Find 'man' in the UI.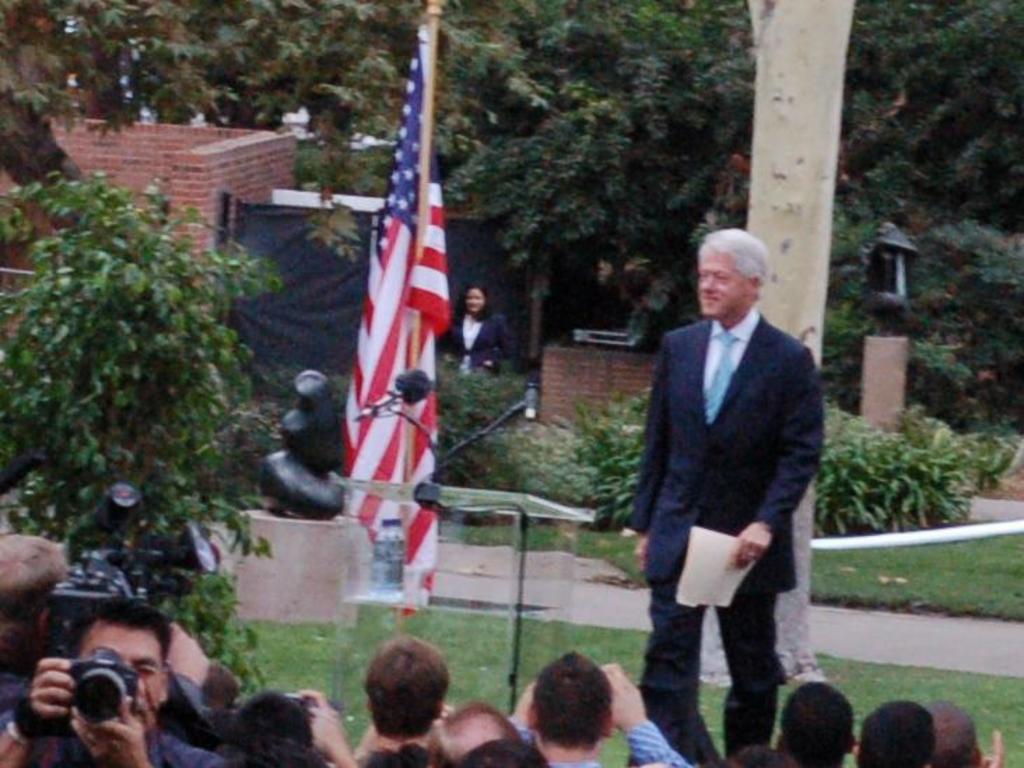
UI element at locate(0, 592, 228, 767).
